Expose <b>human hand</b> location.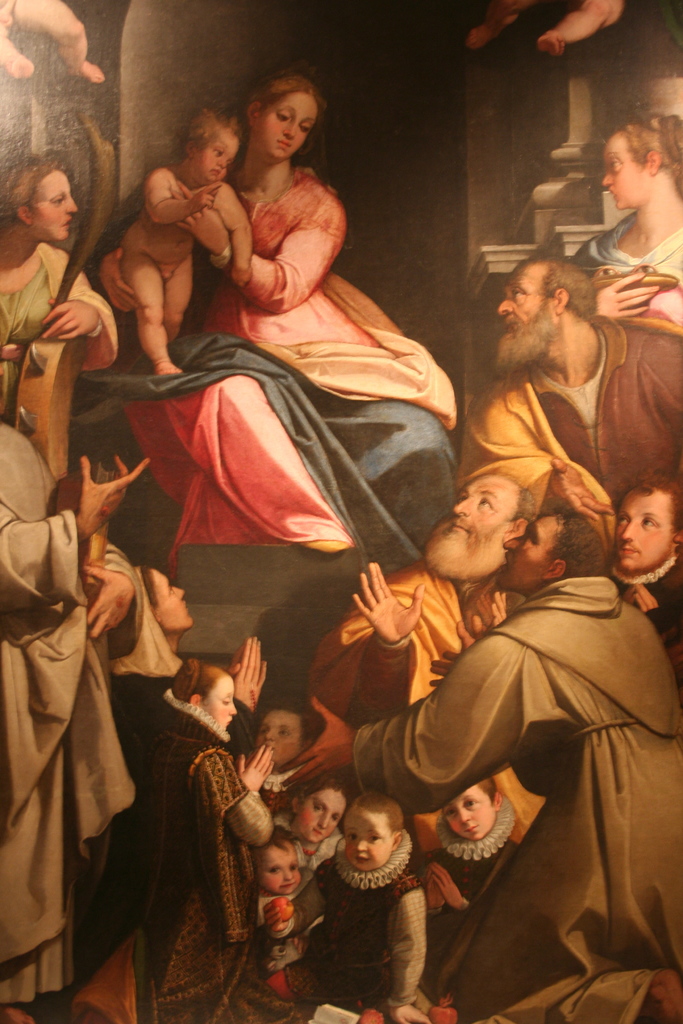
Exposed at bbox(618, 588, 636, 607).
